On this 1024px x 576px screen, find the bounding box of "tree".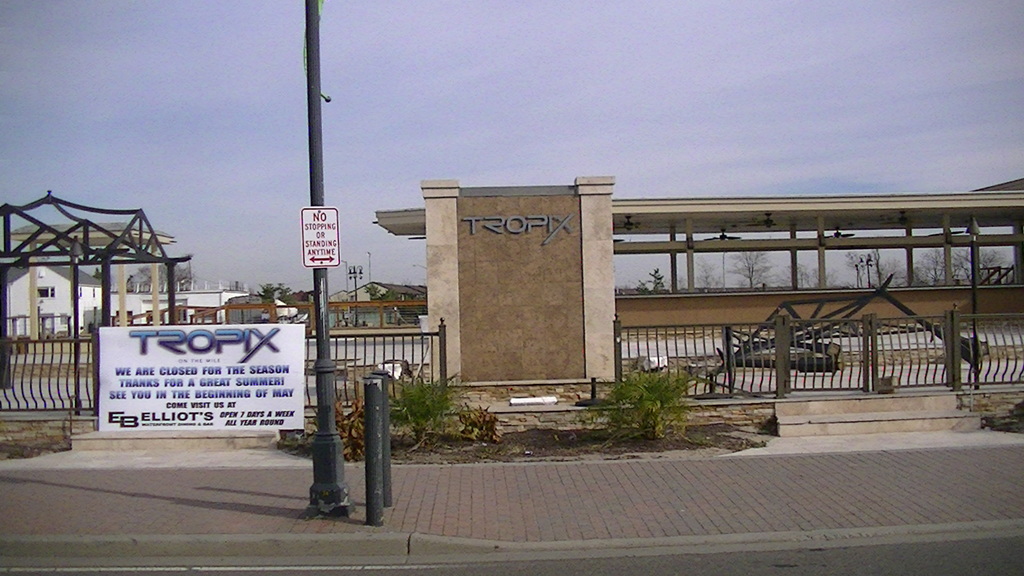
Bounding box: select_region(252, 283, 284, 301).
